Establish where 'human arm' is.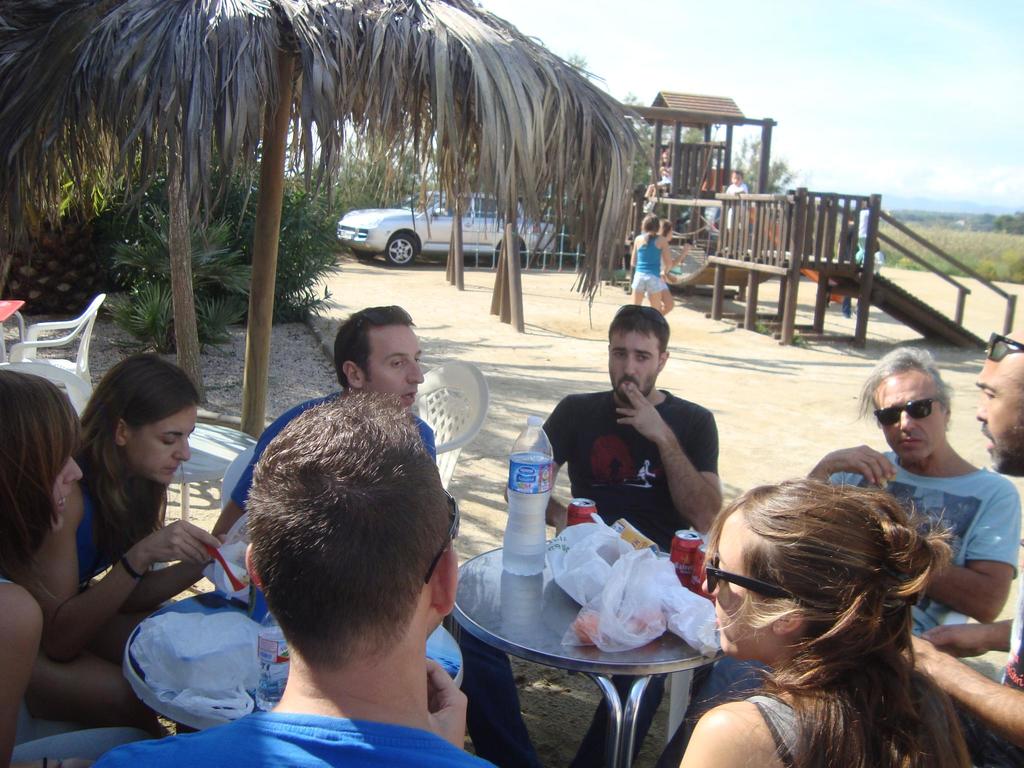
Established at 2, 581, 47, 767.
